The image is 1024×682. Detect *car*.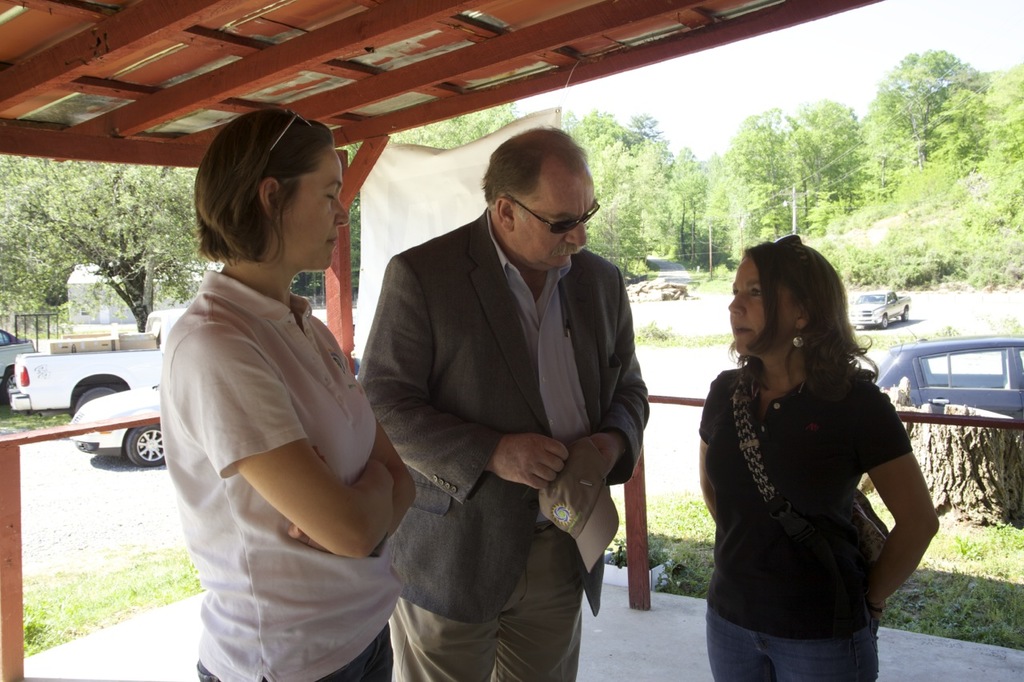
Detection: x1=2, y1=326, x2=33, y2=403.
